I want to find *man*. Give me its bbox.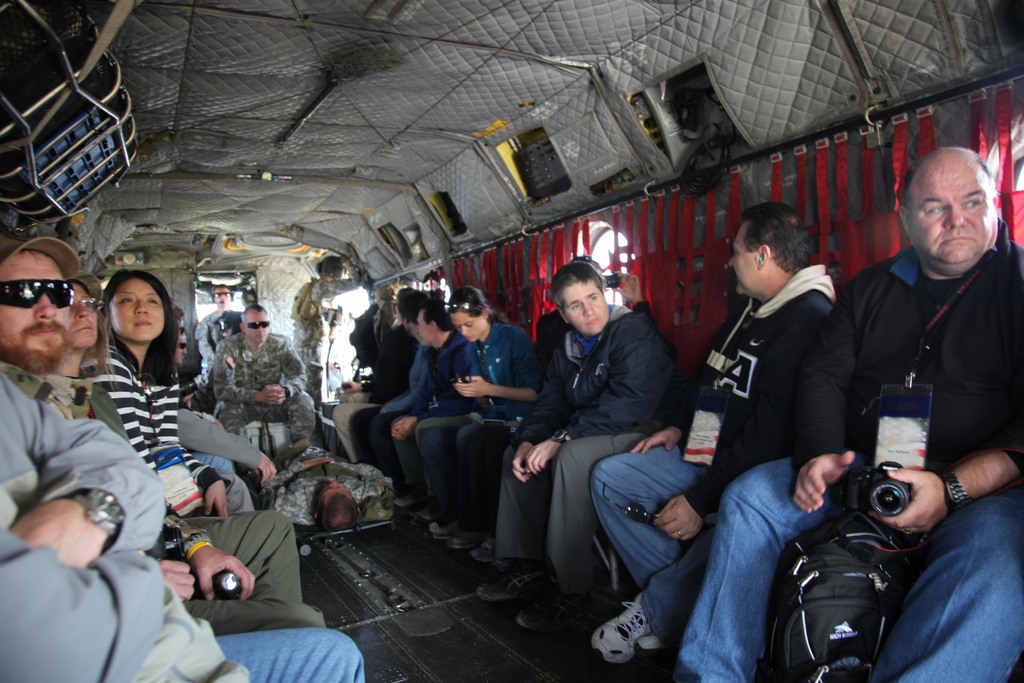
0, 368, 368, 682.
